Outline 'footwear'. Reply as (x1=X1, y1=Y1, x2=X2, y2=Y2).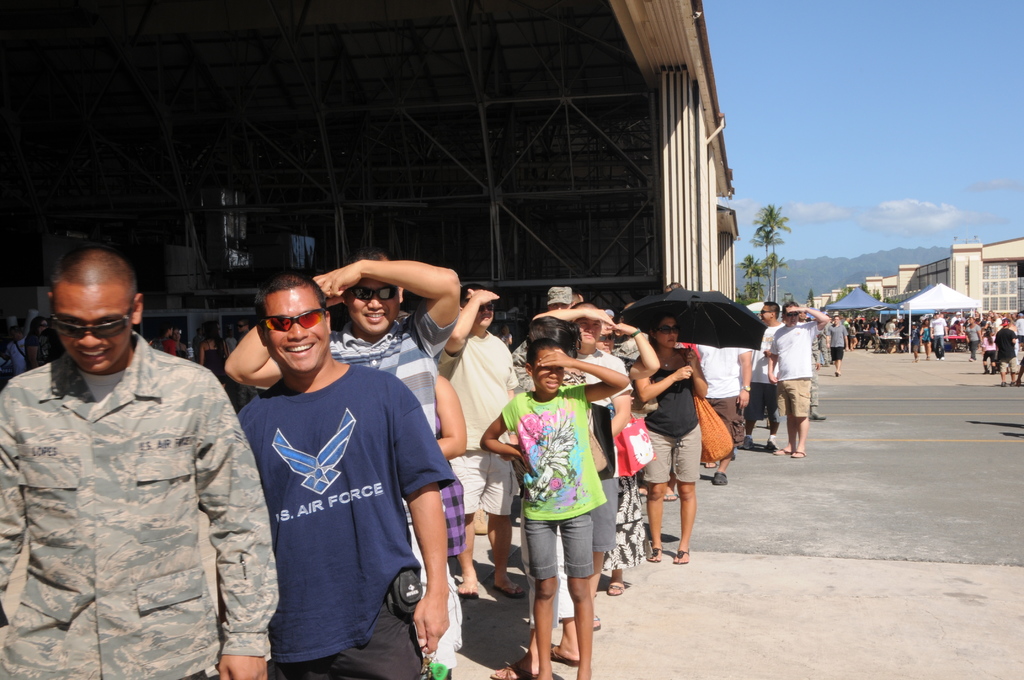
(x1=989, y1=363, x2=995, y2=375).
